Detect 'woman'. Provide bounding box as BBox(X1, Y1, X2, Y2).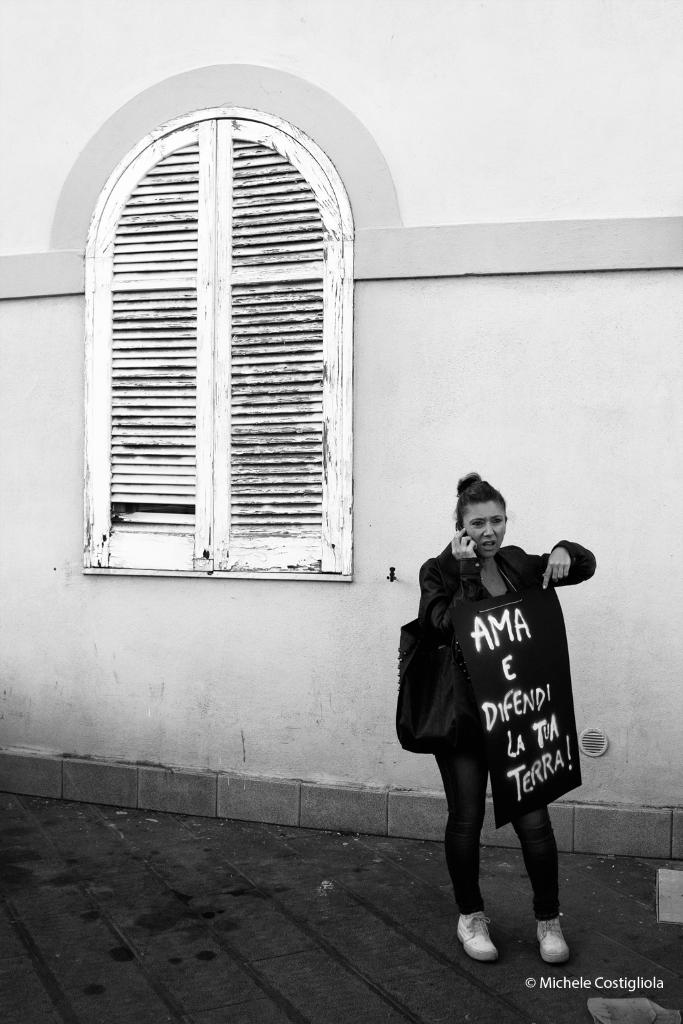
BBox(389, 497, 601, 949).
